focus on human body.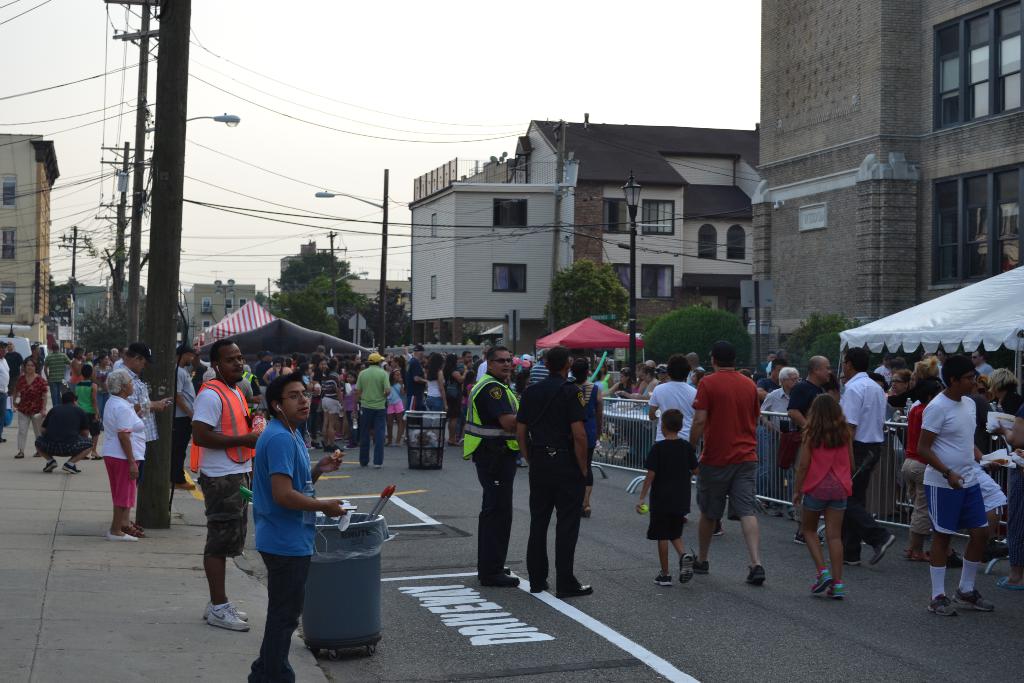
Focused at box(188, 378, 257, 630).
